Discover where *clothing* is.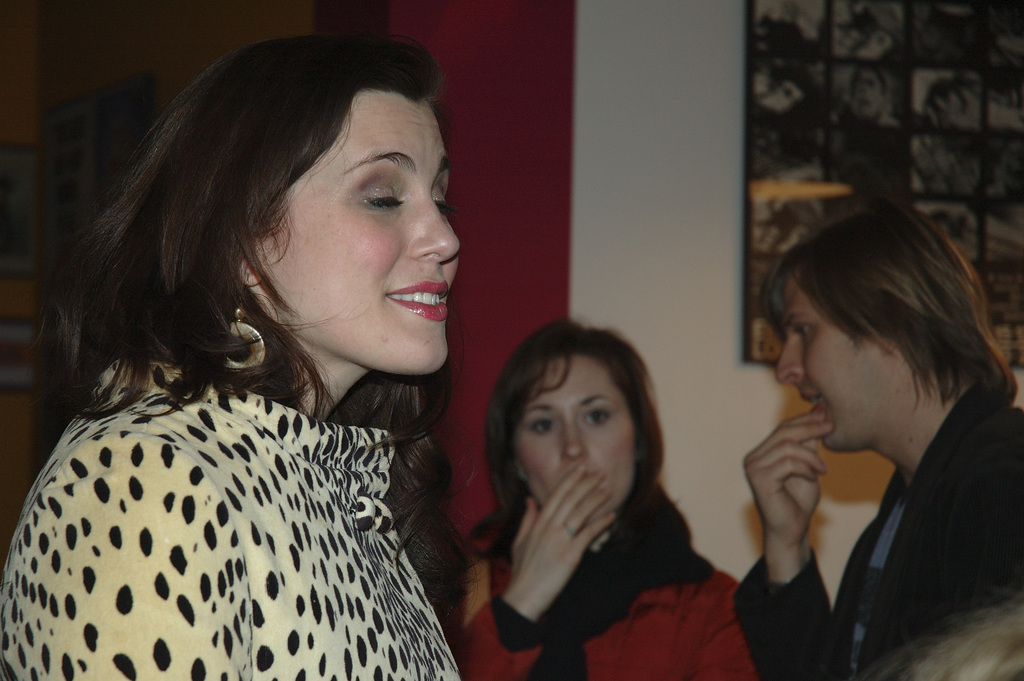
Discovered at l=735, t=386, r=1023, b=680.
